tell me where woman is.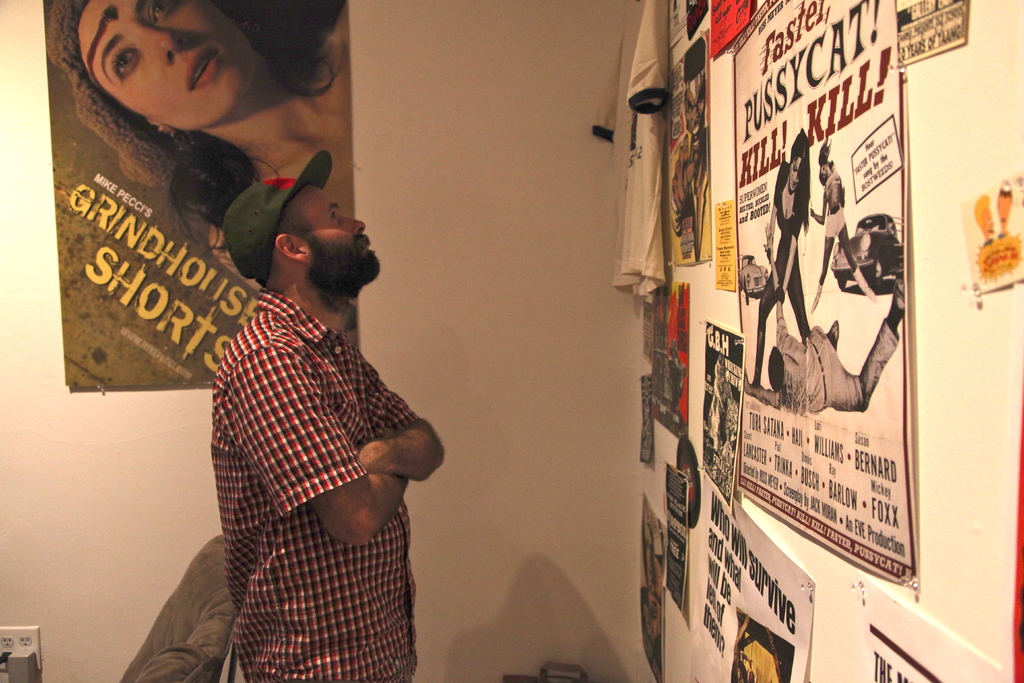
woman is at box=[746, 129, 810, 390].
